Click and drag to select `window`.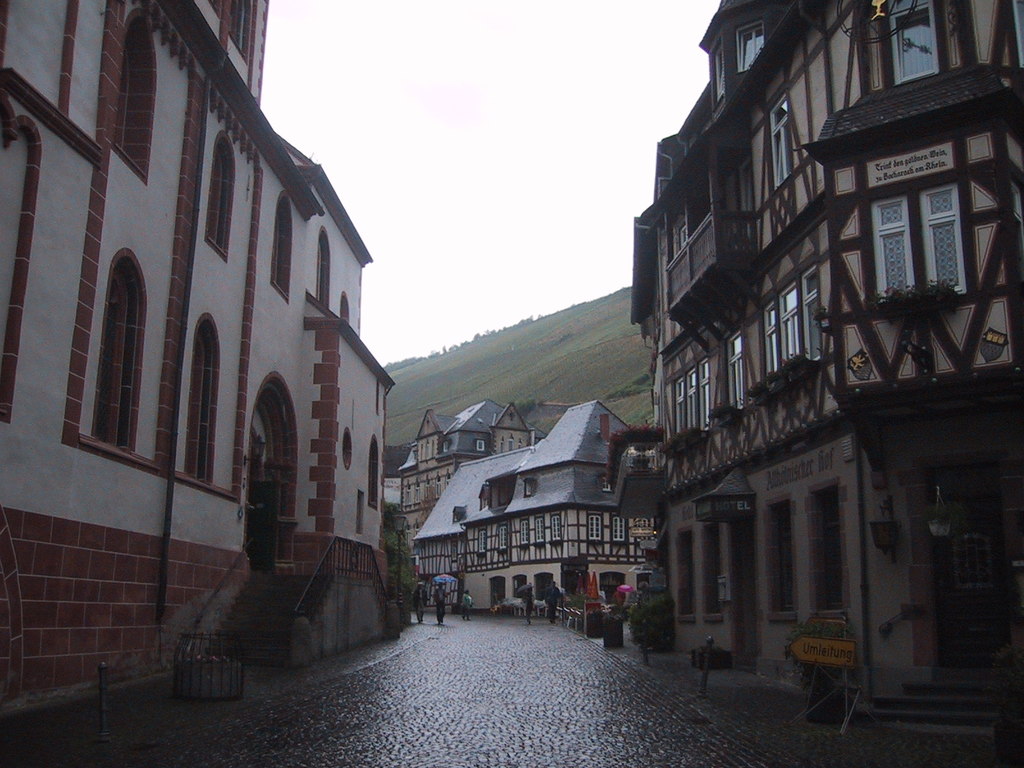
Selection: select_region(272, 204, 291, 285).
